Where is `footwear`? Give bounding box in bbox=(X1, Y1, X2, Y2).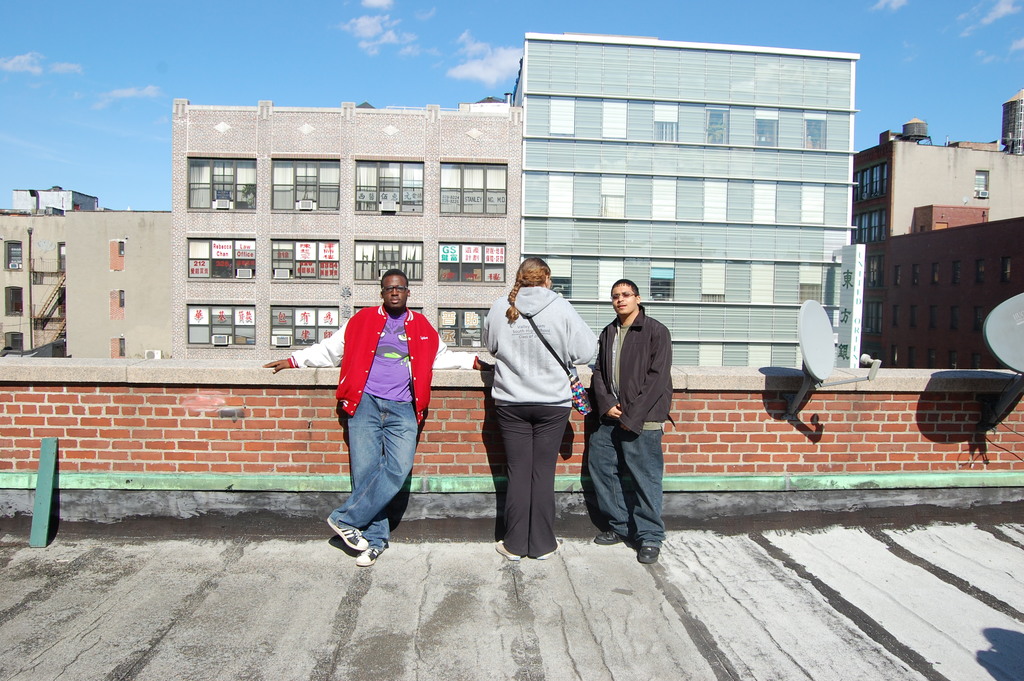
bbox=(329, 511, 370, 545).
